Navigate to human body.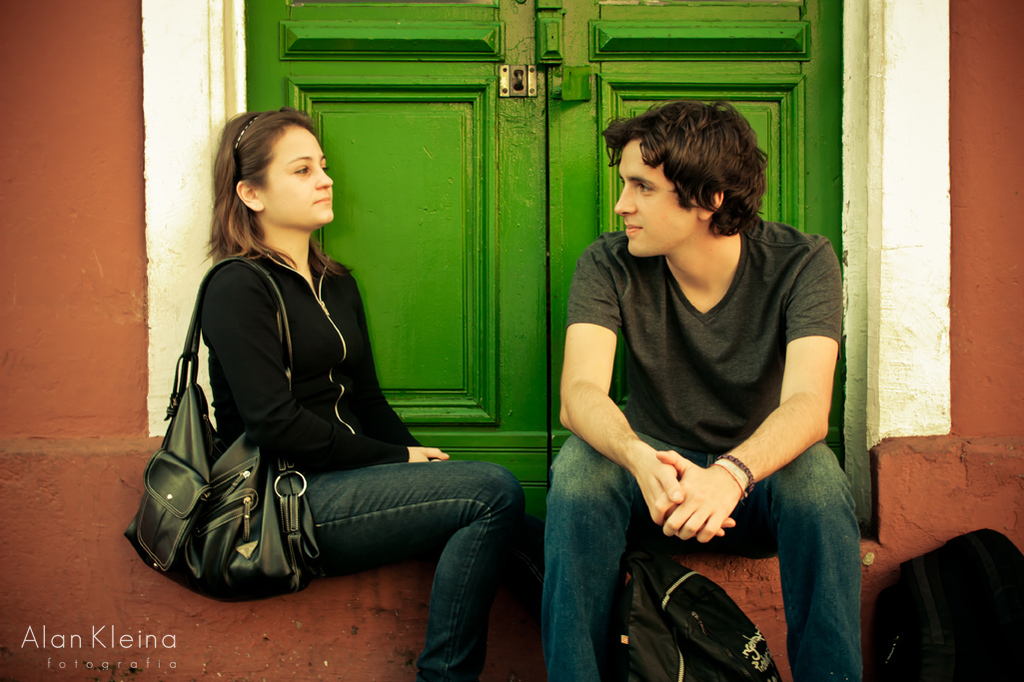
Navigation target: x1=560 y1=102 x2=855 y2=681.
